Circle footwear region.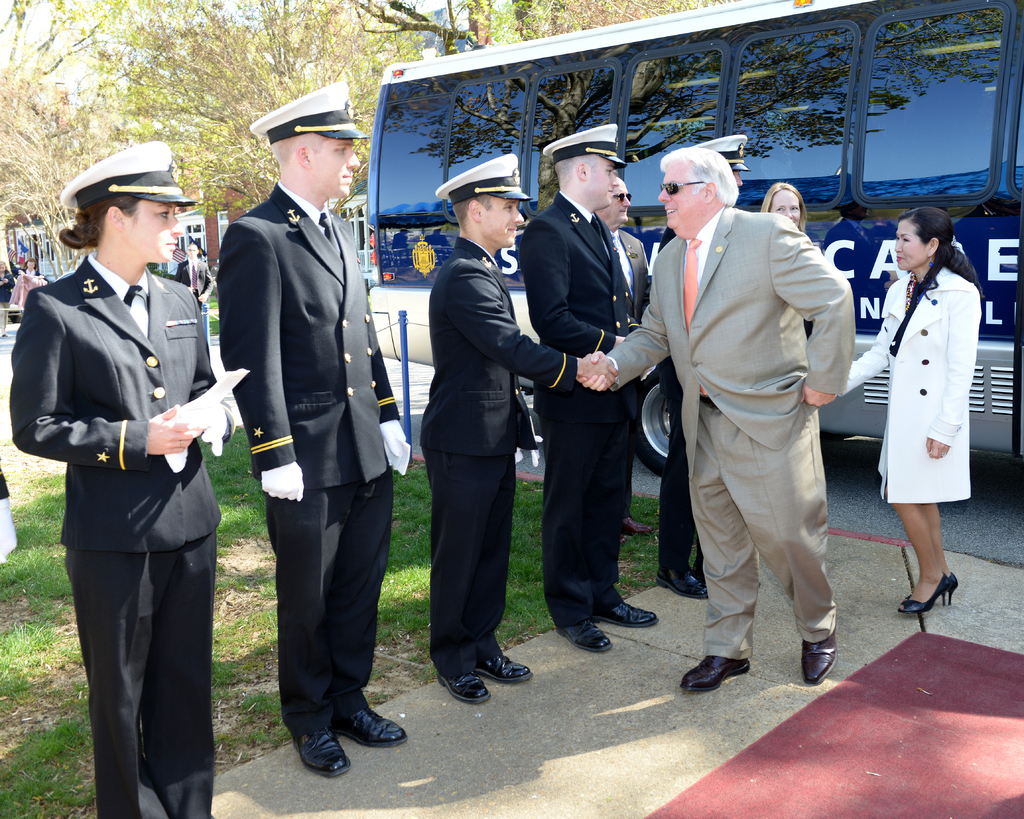
Region: crop(600, 598, 662, 630).
